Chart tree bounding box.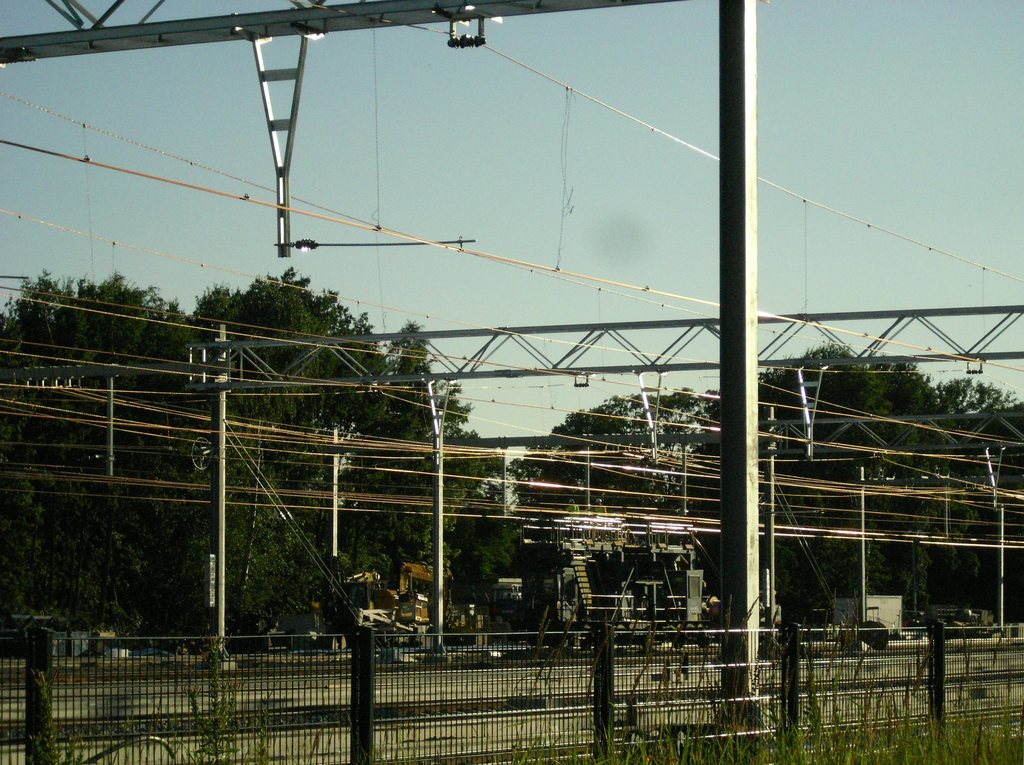
Charted: <region>738, 340, 959, 628</region>.
